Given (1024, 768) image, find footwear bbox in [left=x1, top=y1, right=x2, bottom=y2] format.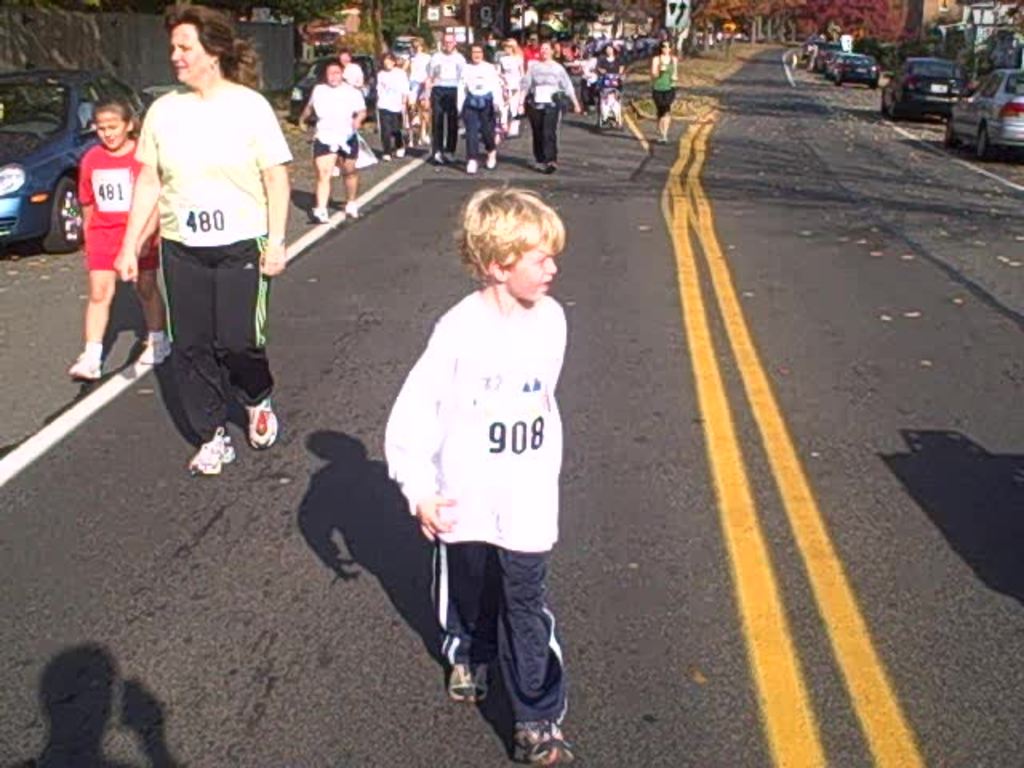
[left=141, top=331, right=181, bottom=370].
